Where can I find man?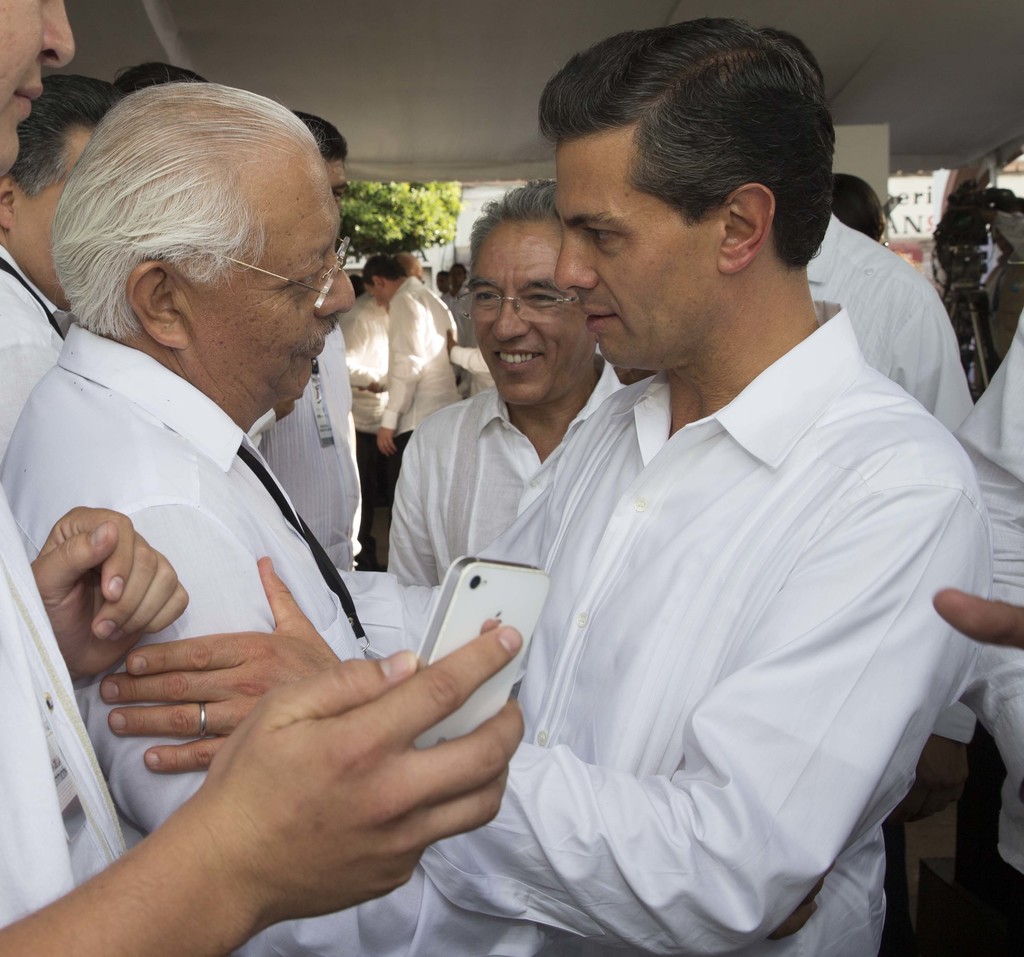
You can find it at 367 243 470 516.
